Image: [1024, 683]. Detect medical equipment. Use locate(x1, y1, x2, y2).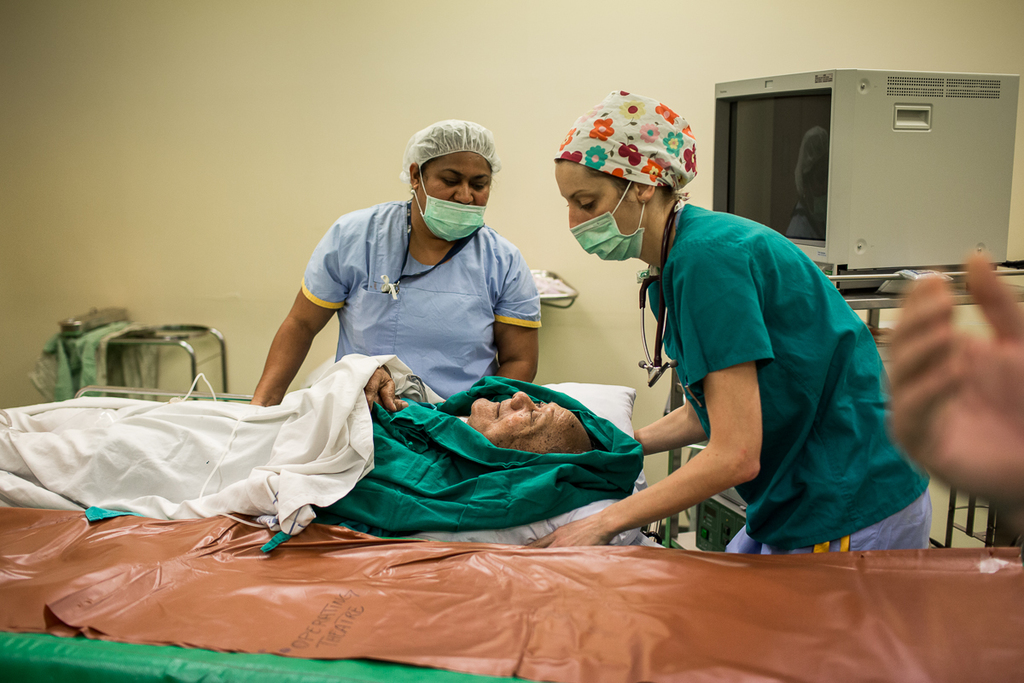
locate(710, 66, 1020, 294).
